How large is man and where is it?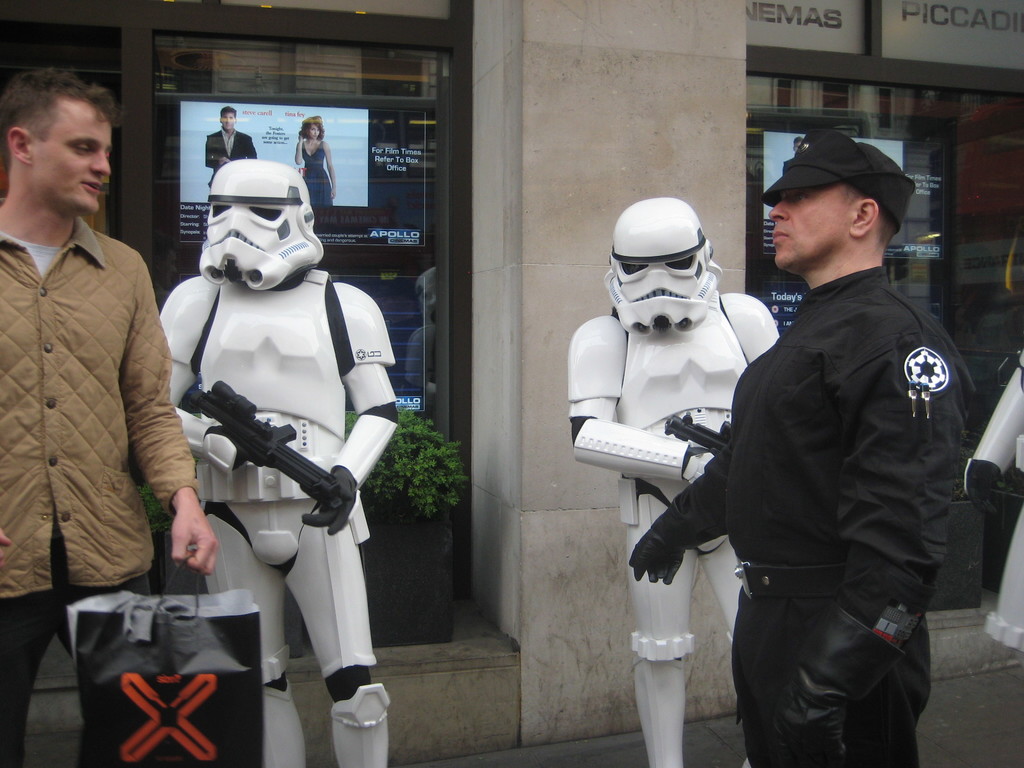
Bounding box: 0:66:221:767.
